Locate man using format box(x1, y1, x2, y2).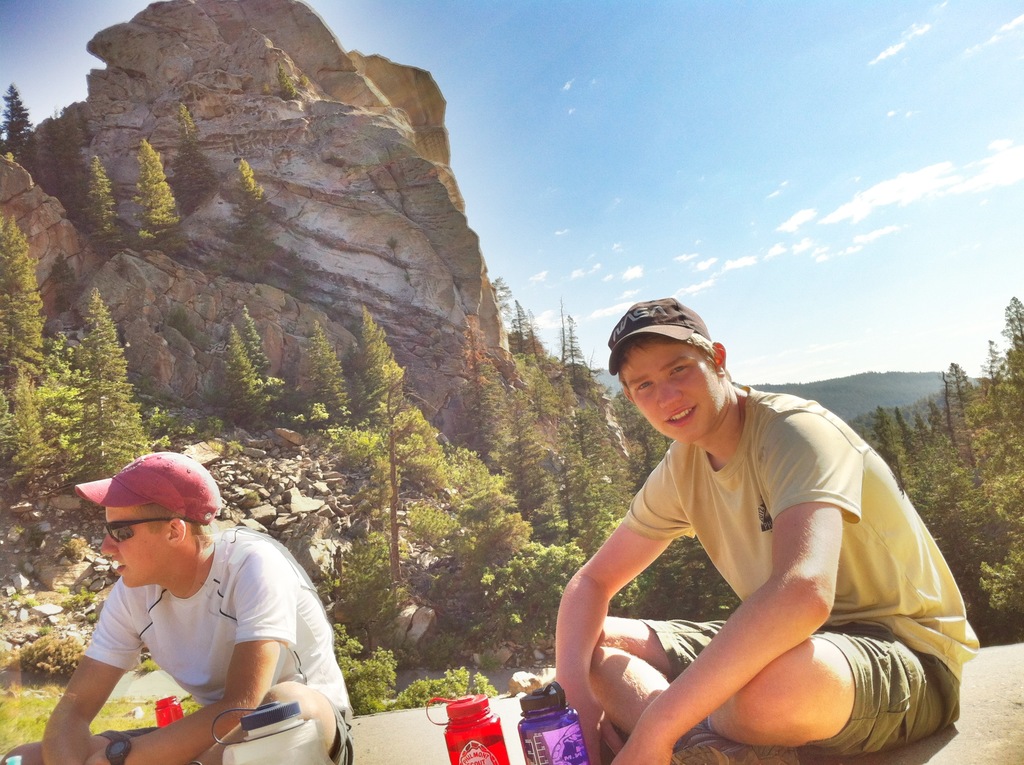
box(534, 296, 963, 764).
